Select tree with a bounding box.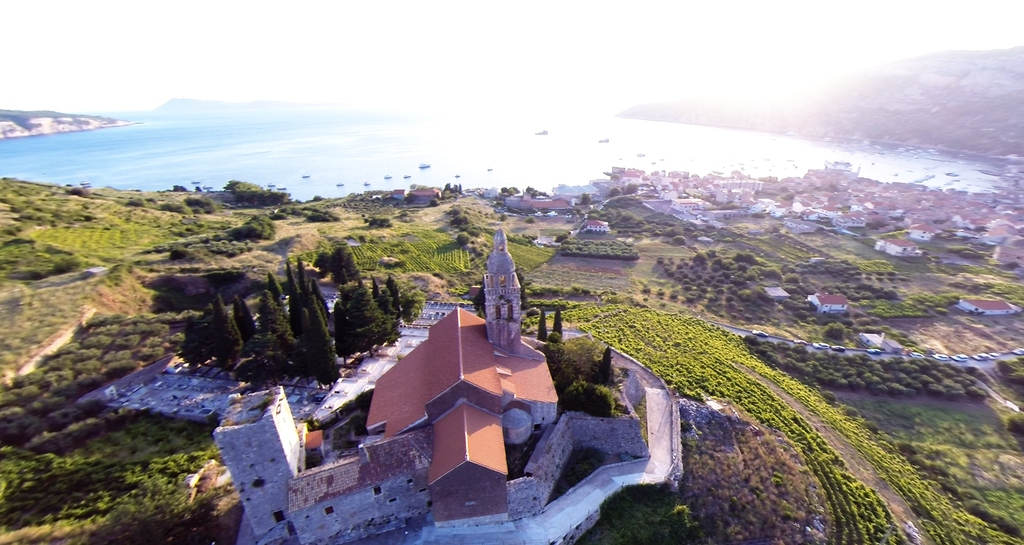
(x1=472, y1=278, x2=487, y2=314).
